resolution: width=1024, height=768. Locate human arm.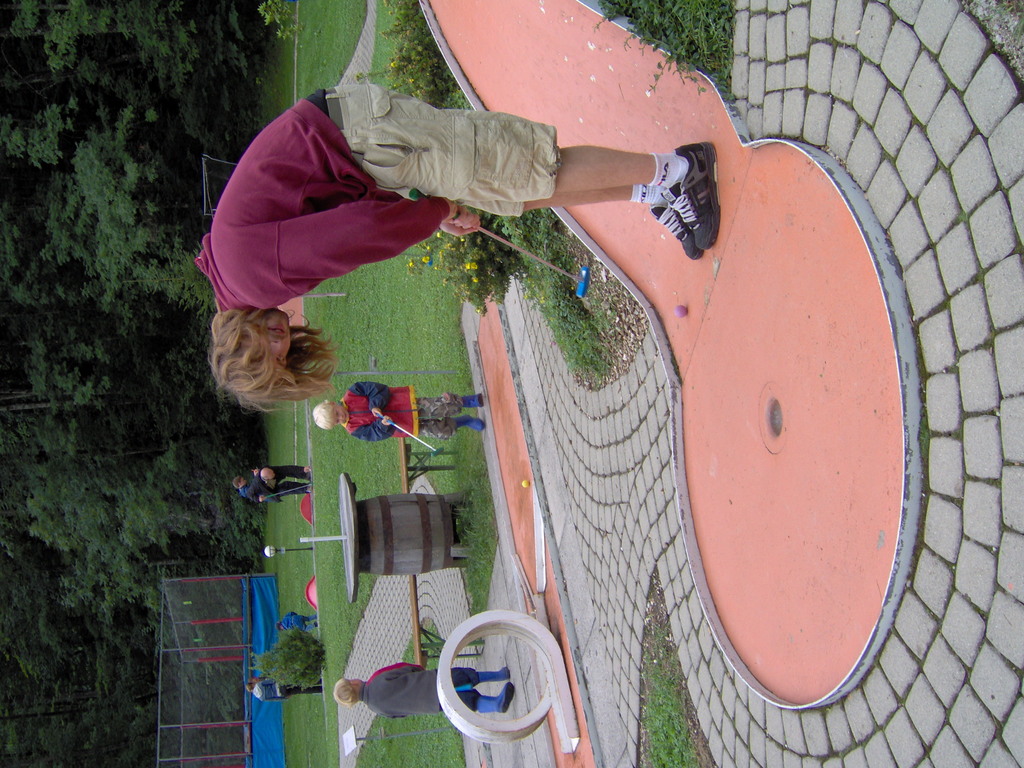
x1=346 y1=381 x2=390 y2=415.
